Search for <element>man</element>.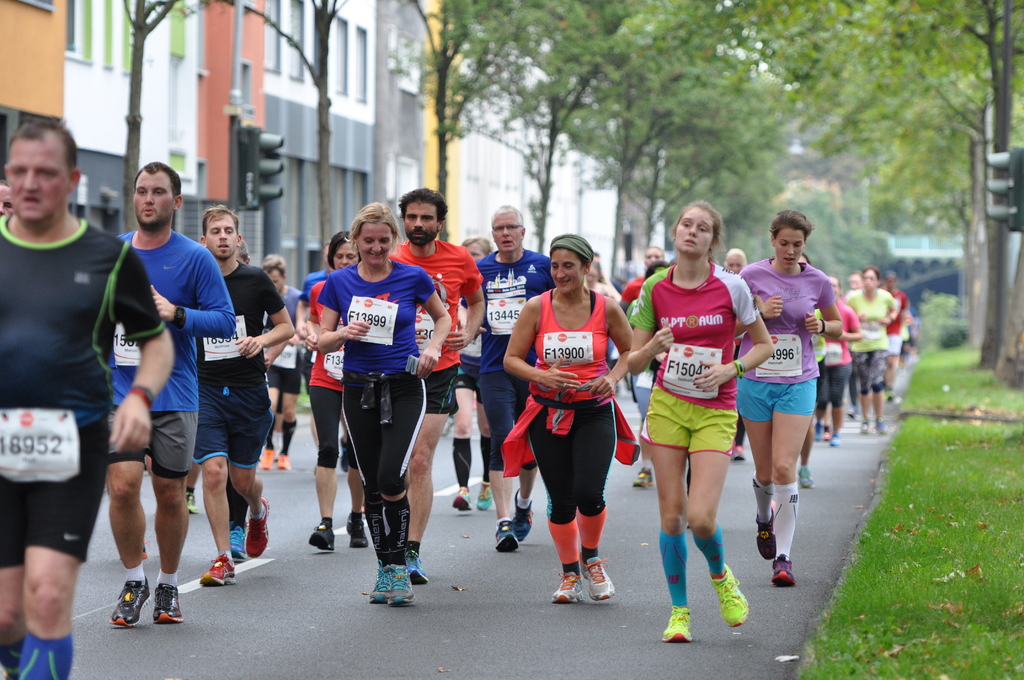
Found at <bbox>386, 185, 487, 585</bbox>.
